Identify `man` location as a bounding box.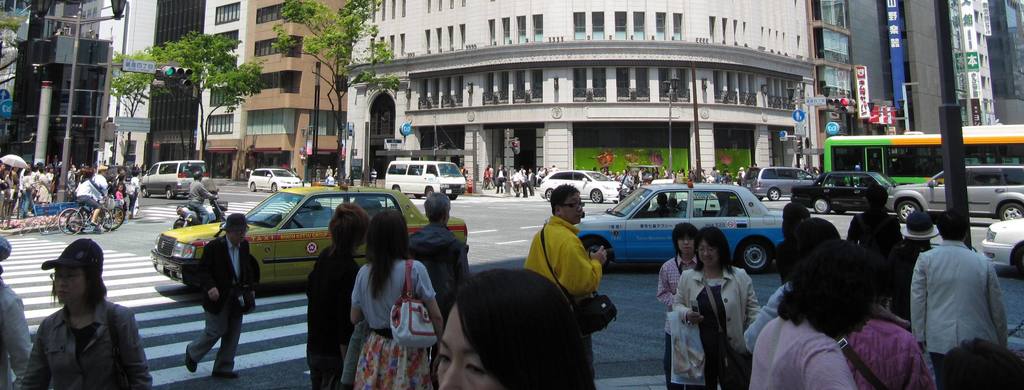
<bbox>182, 212, 262, 378</bbox>.
